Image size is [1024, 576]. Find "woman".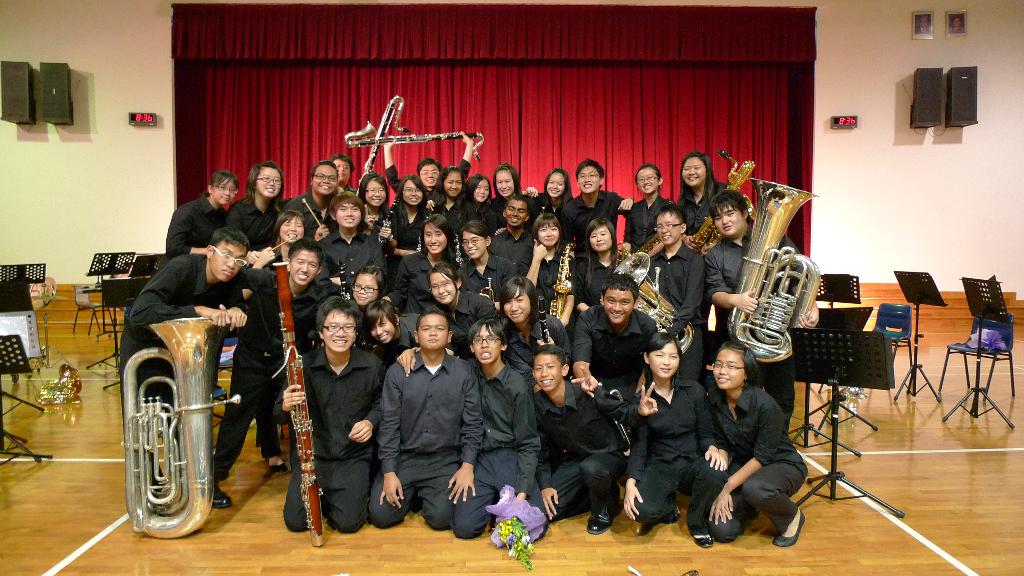
bbox=(386, 173, 428, 289).
